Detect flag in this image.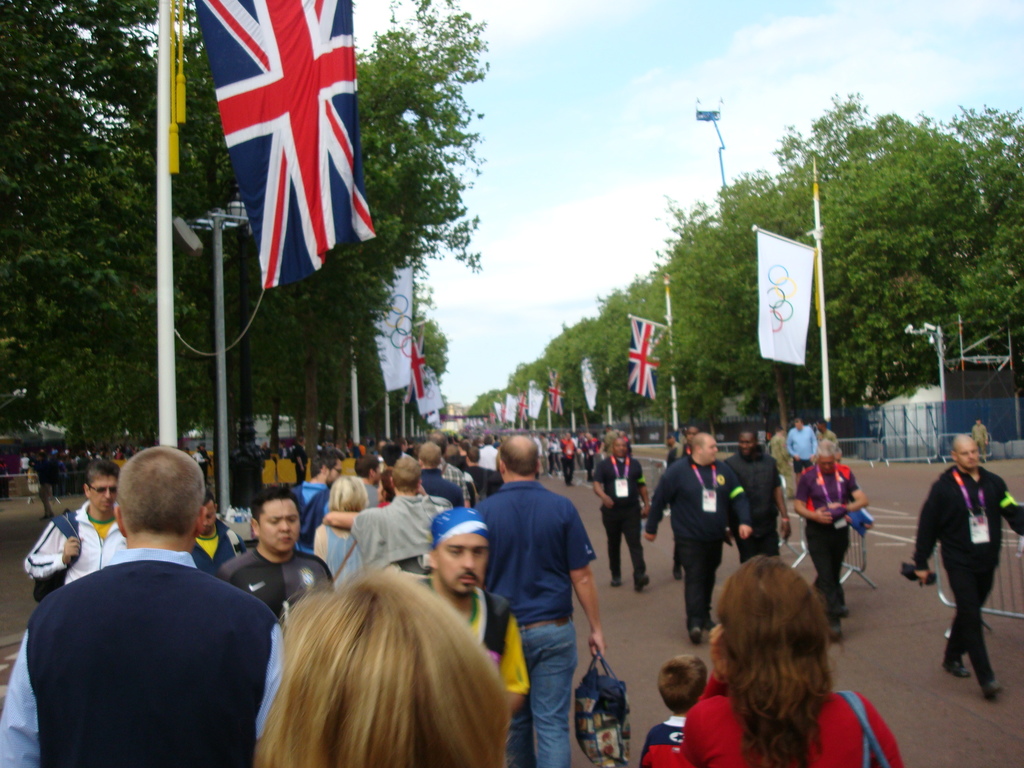
Detection: crop(491, 403, 509, 426).
